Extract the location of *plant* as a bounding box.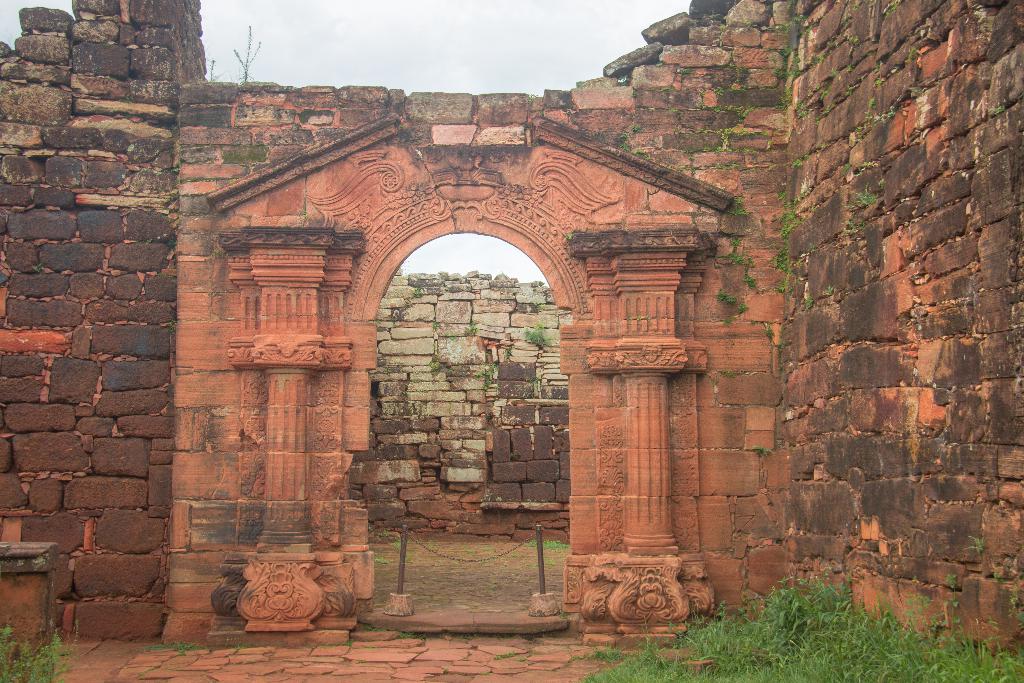
(x1=769, y1=163, x2=775, y2=167).
